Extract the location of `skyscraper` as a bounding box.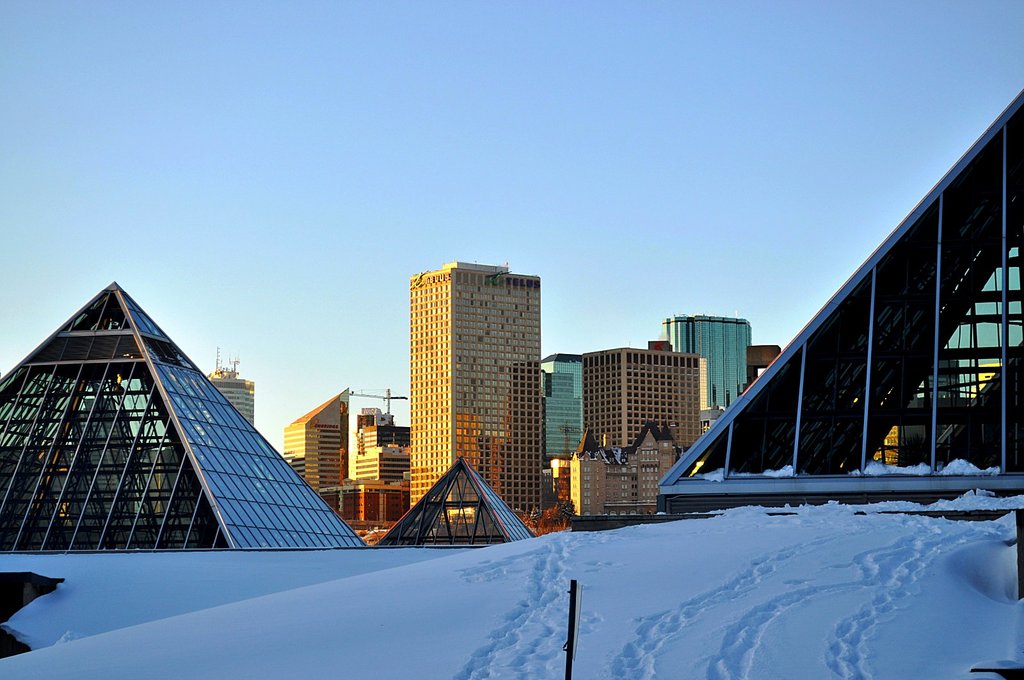
locate(404, 254, 548, 517).
